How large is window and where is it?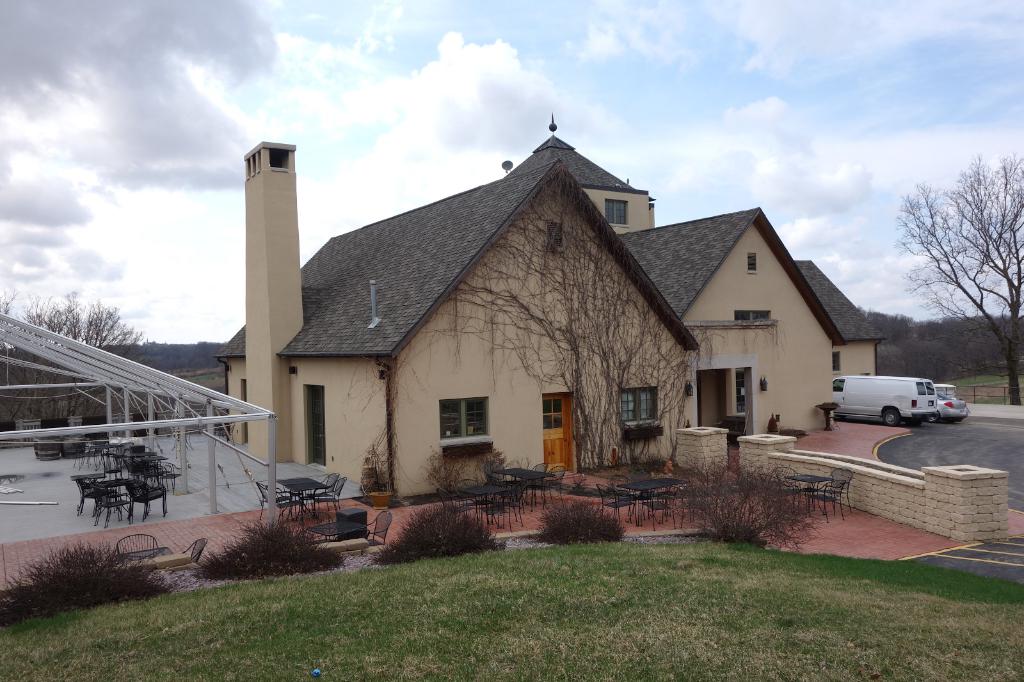
Bounding box: bbox=(833, 354, 842, 375).
